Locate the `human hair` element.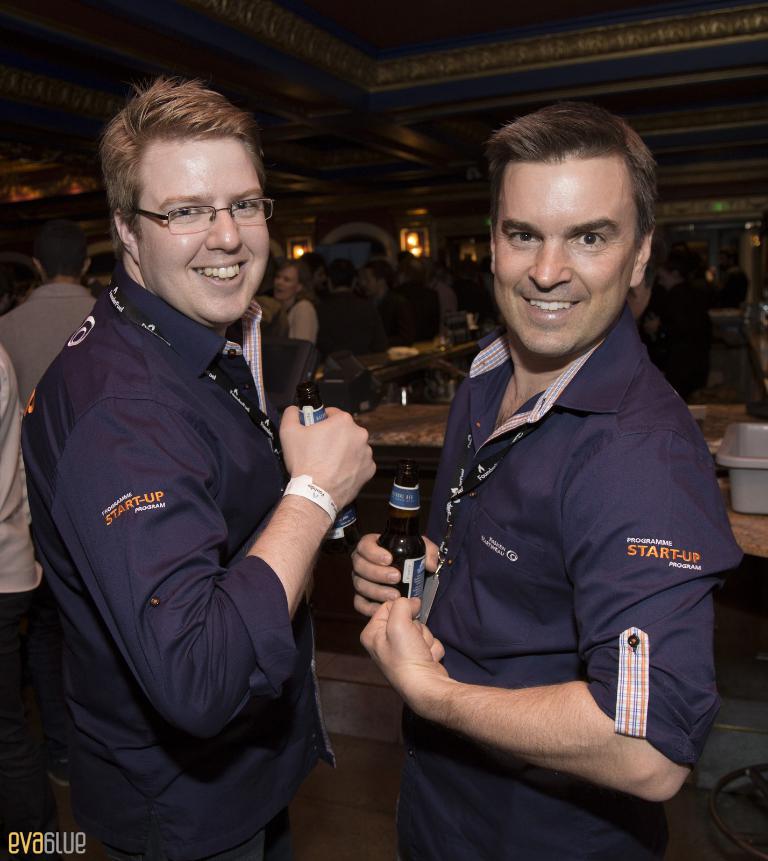
Element bbox: {"left": 328, "top": 257, "right": 354, "bottom": 291}.
